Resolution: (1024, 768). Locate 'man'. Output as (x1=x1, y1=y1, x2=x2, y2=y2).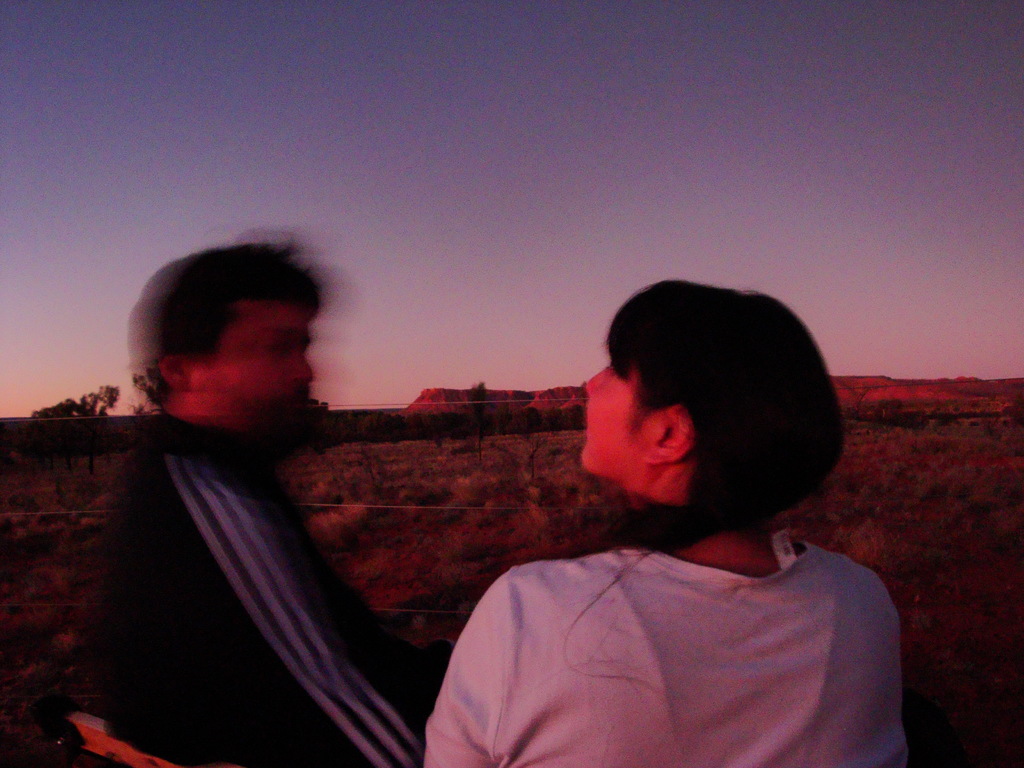
(x1=102, y1=221, x2=438, y2=765).
